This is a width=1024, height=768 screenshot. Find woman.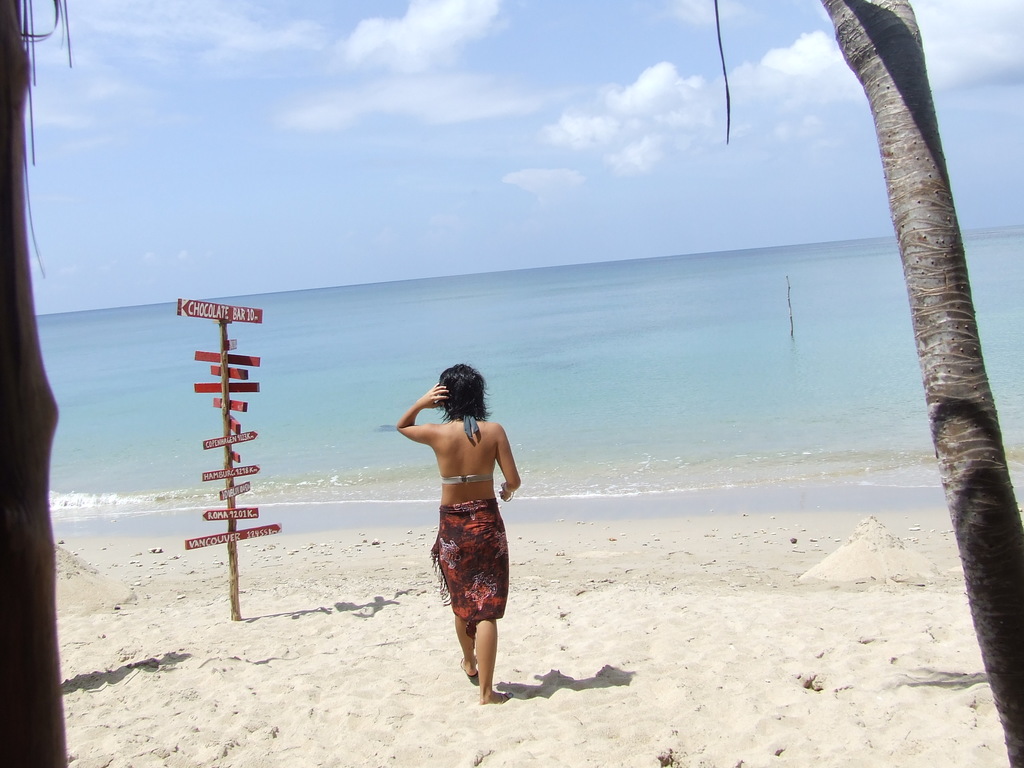
Bounding box: bbox=(404, 365, 498, 713).
